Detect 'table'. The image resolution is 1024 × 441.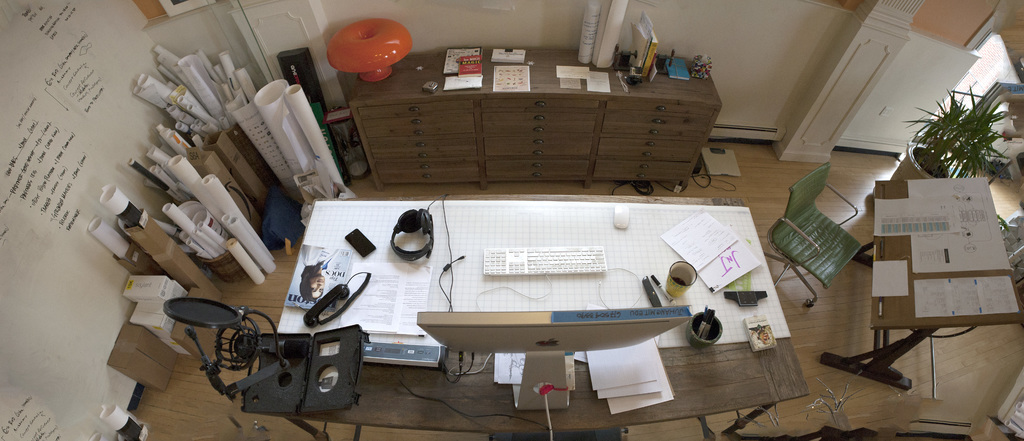
rect(273, 198, 806, 430).
